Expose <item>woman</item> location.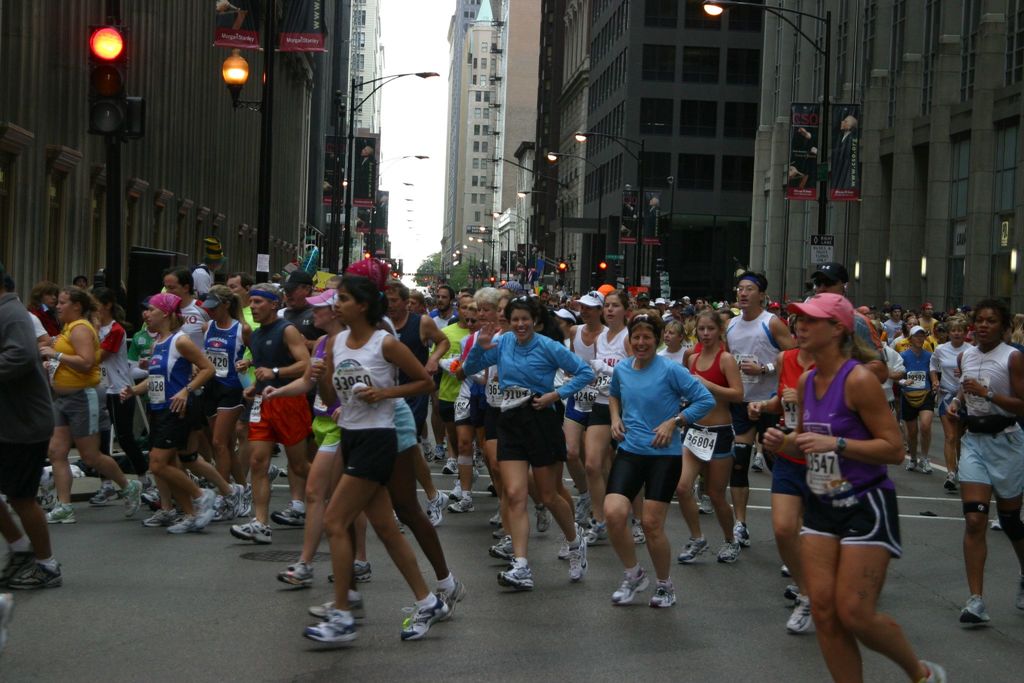
Exposed at Rect(942, 297, 1023, 624).
